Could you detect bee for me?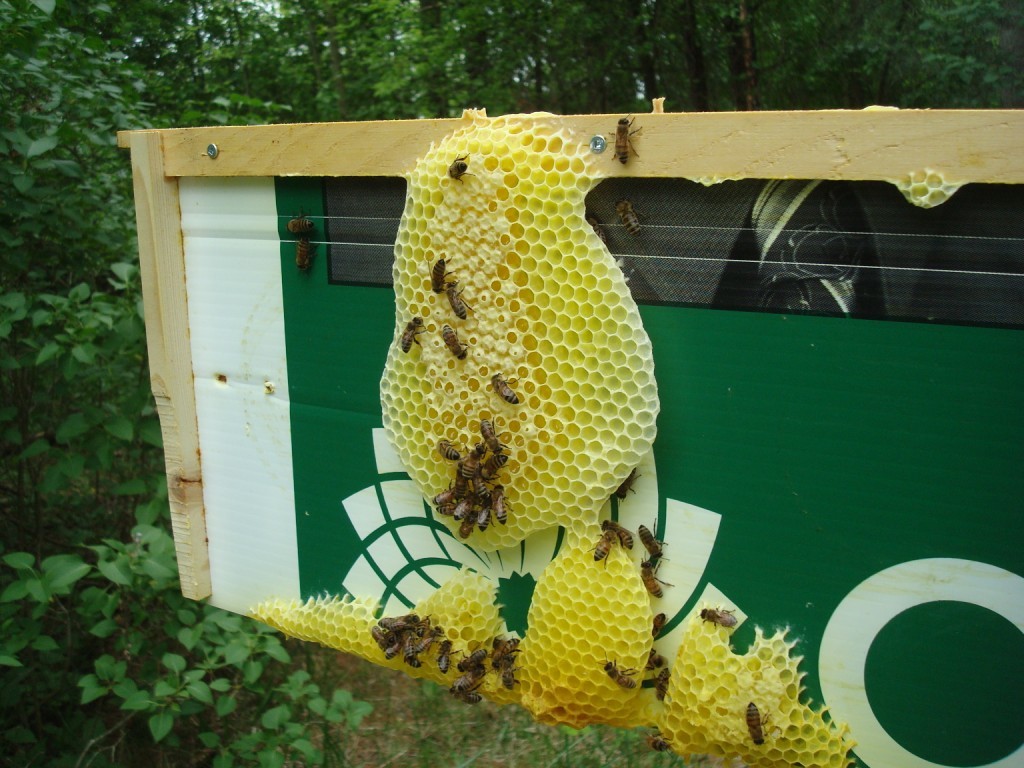
Detection result: [x1=607, y1=117, x2=645, y2=169].
